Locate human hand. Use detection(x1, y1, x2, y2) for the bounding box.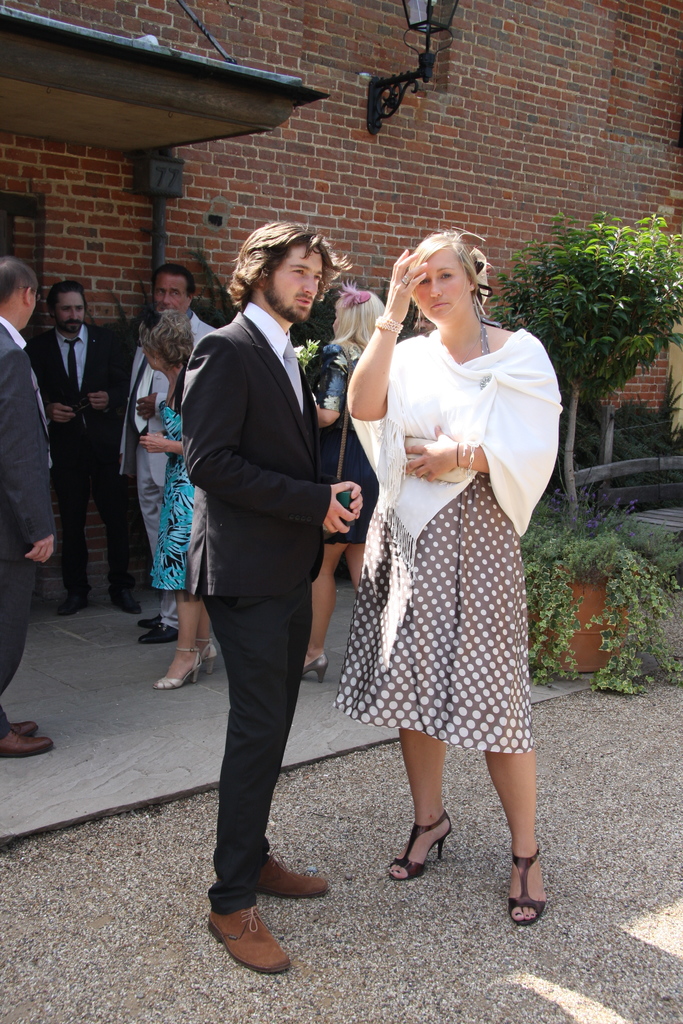
detection(140, 431, 166, 455).
